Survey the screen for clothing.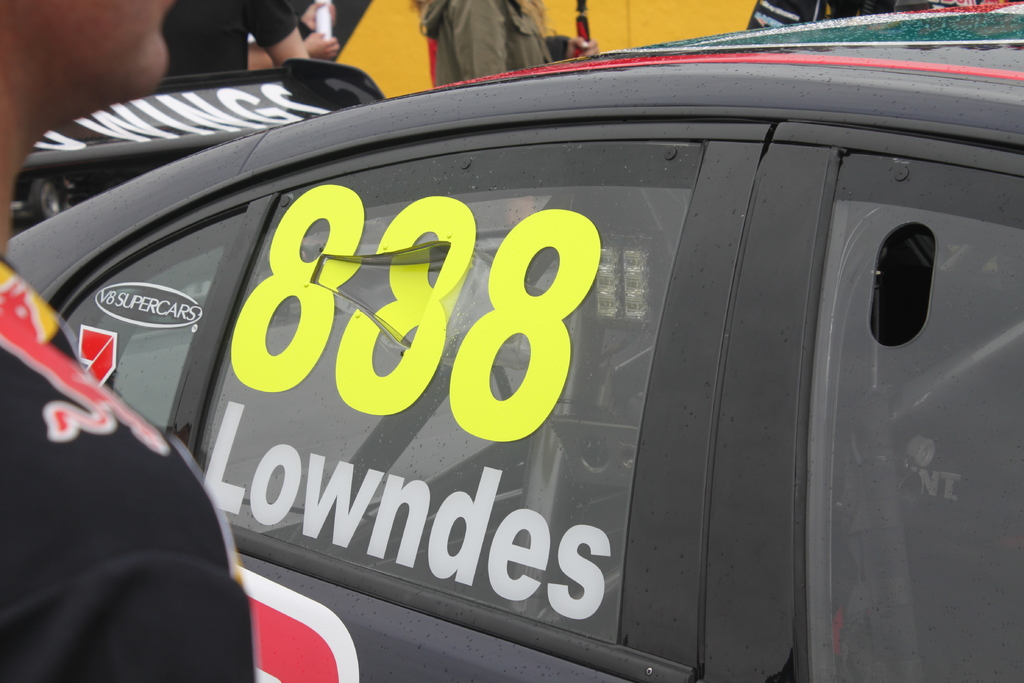
Survey found: rect(162, 0, 299, 76).
